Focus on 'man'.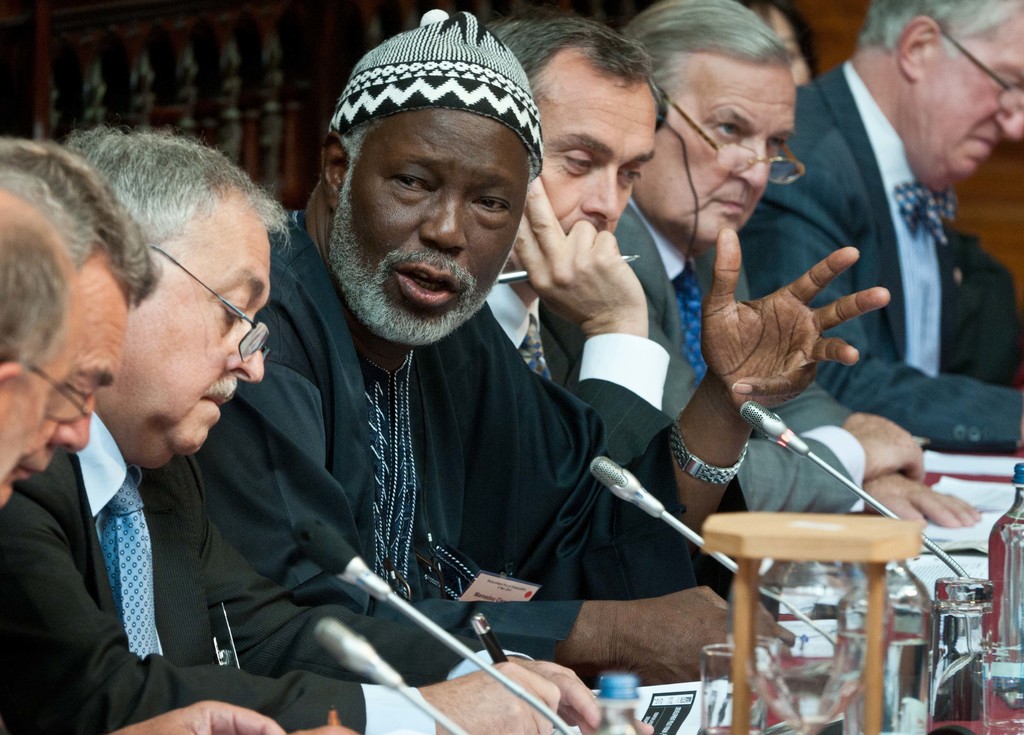
Focused at Rect(451, 14, 886, 567).
